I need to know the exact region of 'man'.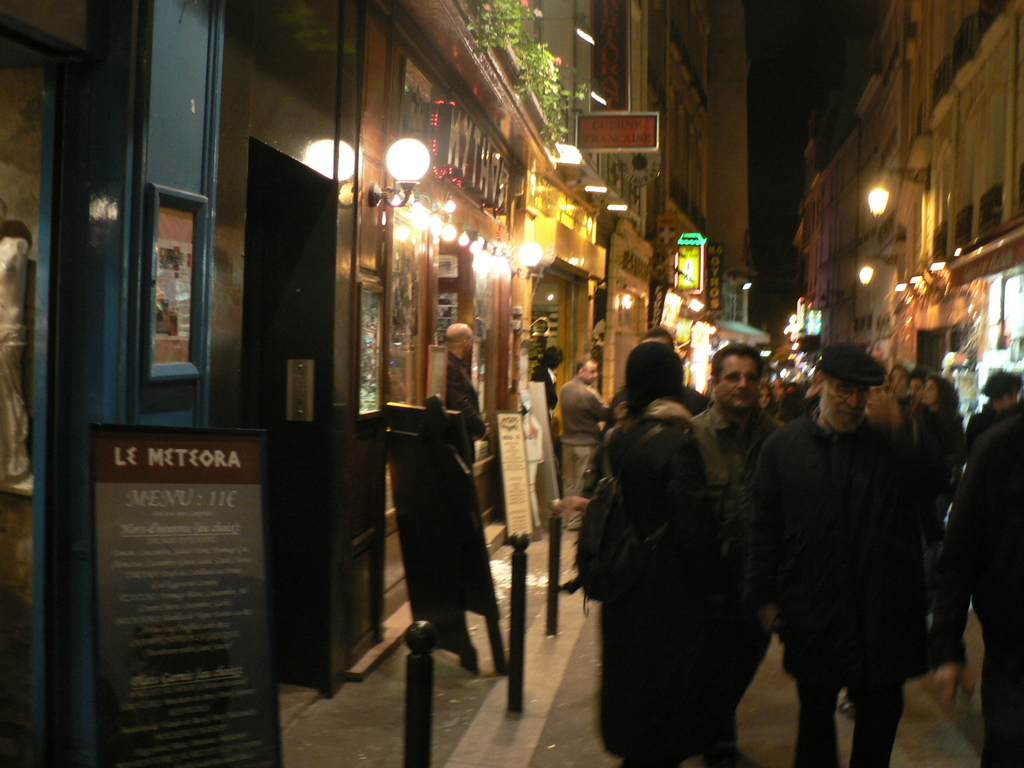
Region: box=[558, 350, 622, 534].
